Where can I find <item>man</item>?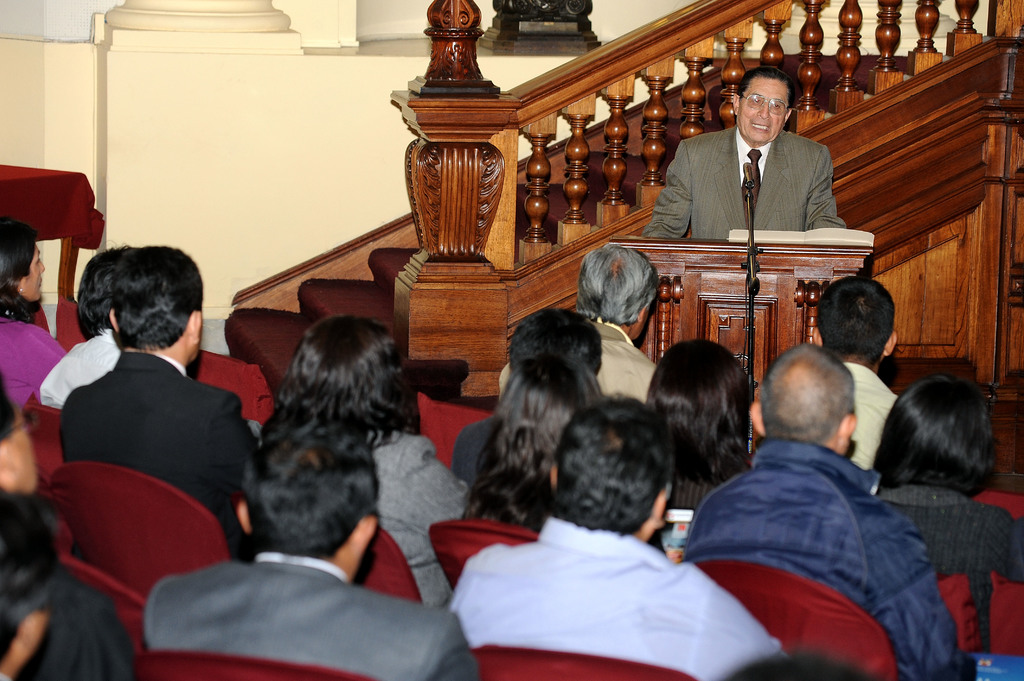
You can find it at bbox(143, 413, 484, 680).
